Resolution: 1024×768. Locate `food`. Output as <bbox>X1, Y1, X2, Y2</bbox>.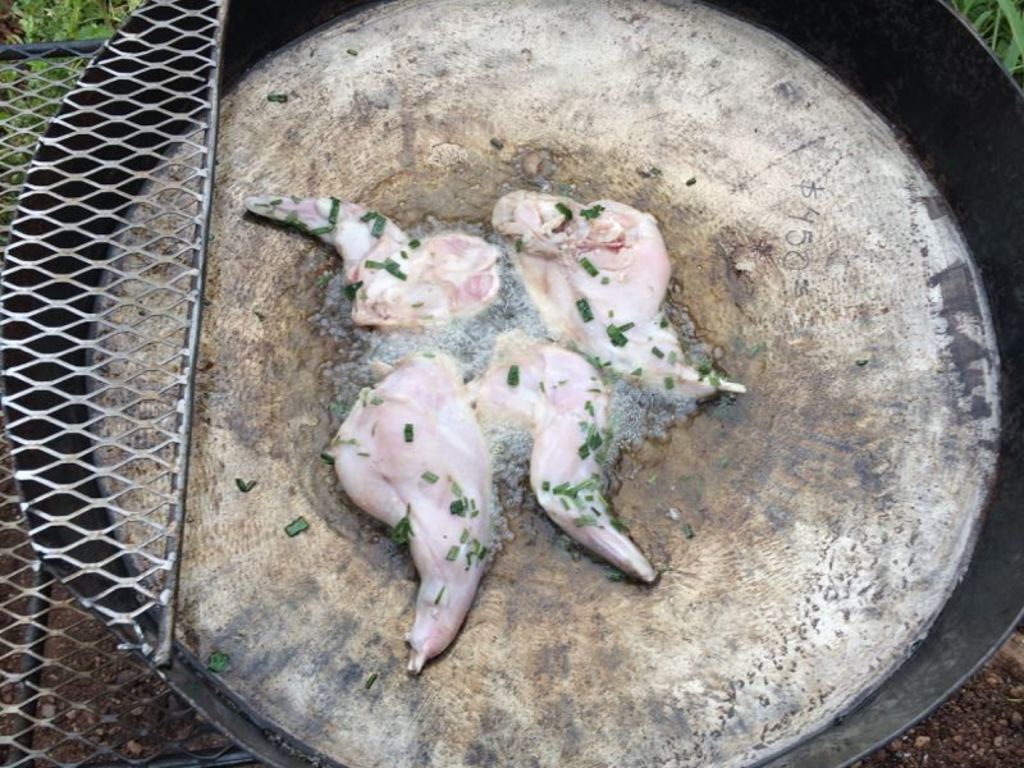
<bbox>239, 191, 503, 326</bbox>.
